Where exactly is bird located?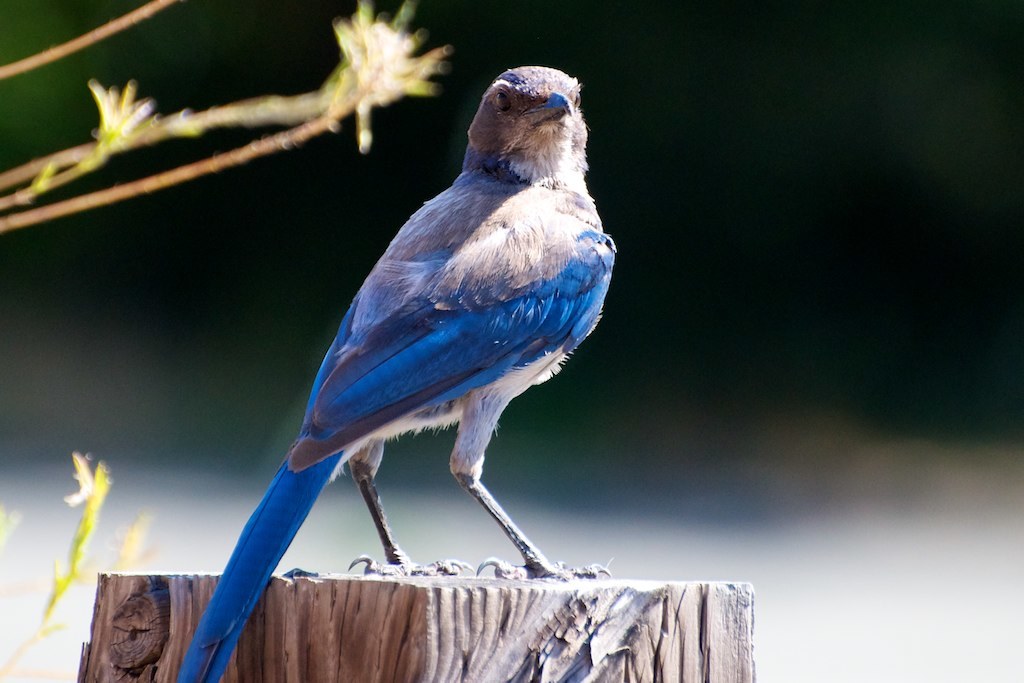
Its bounding box is (left=171, top=66, right=622, bottom=618).
